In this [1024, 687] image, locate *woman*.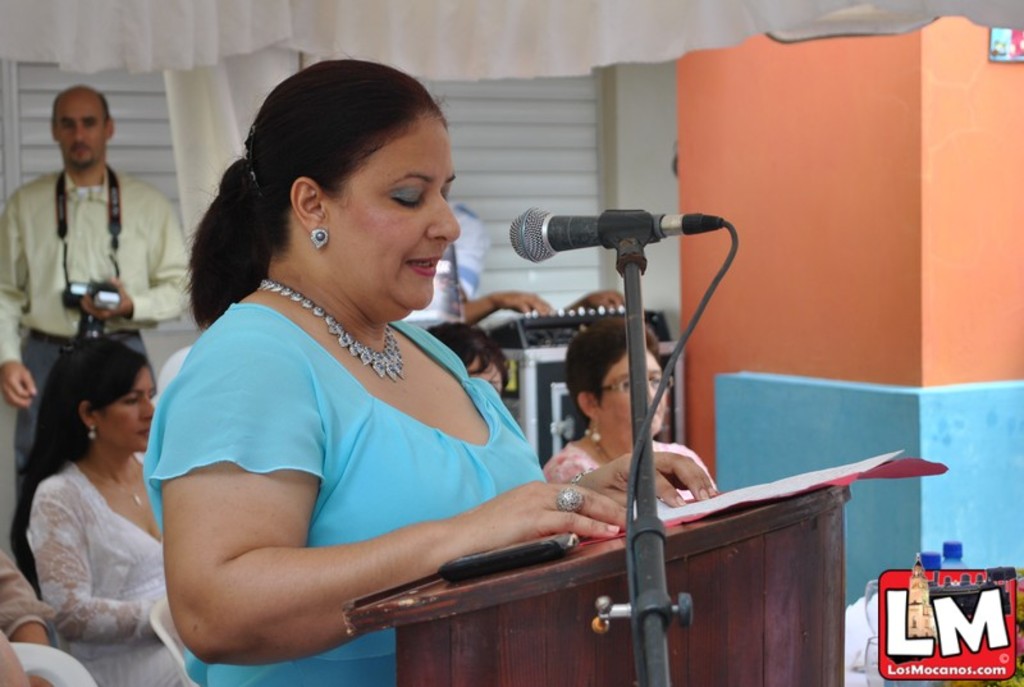
Bounding box: region(12, 338, 207, 686).
